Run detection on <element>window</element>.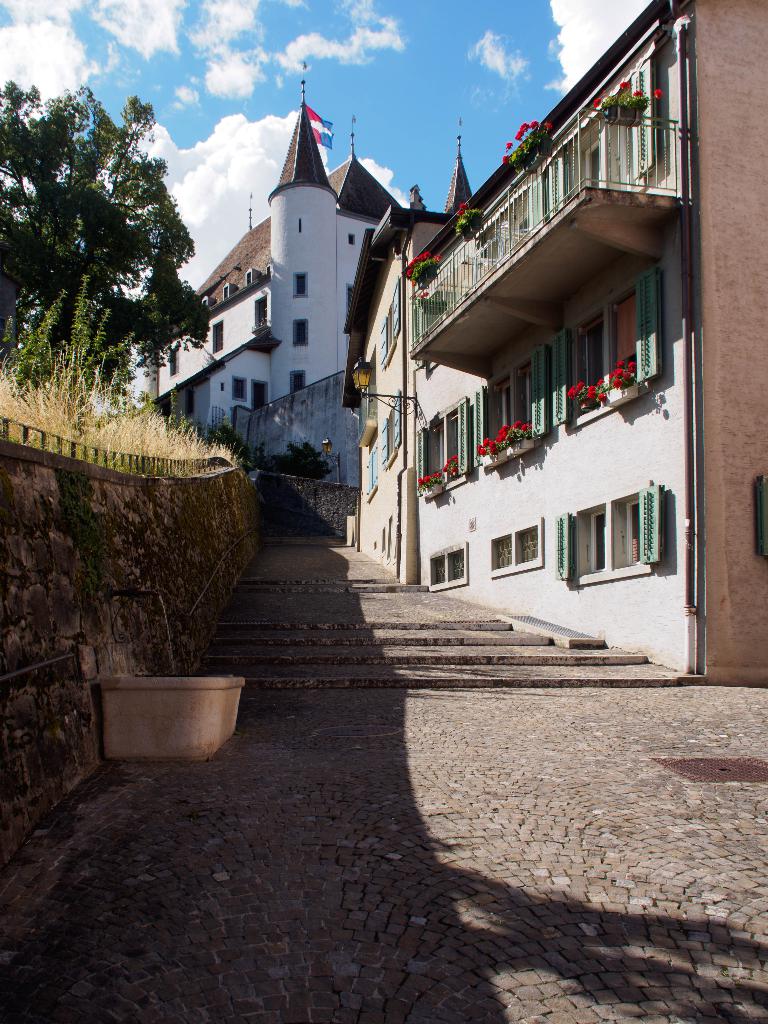
Result: <region>212, 319, 227, 351</region>.
